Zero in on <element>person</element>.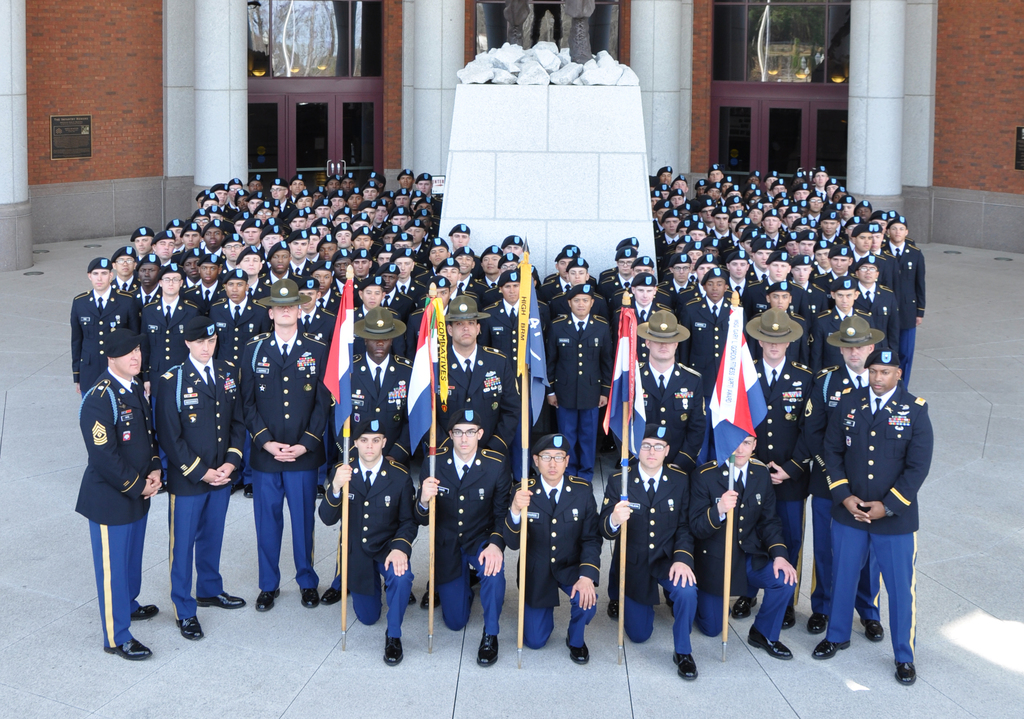
Zeroed in: select_region(714, 309, 817, 471).
